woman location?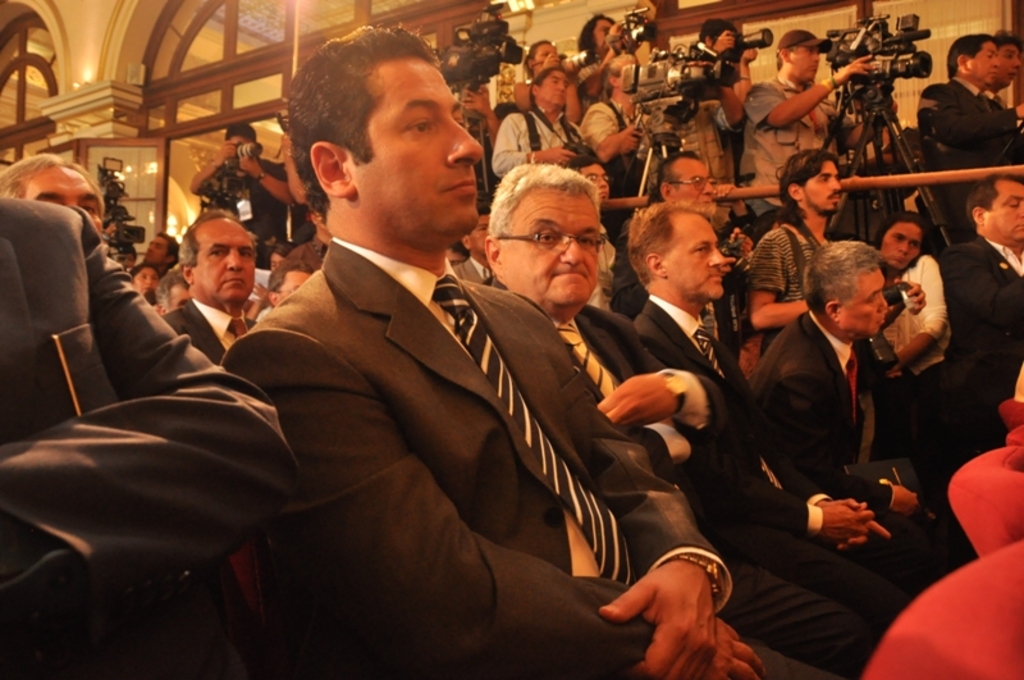
(x1=874, y1=206, x2=975, y2=414)
